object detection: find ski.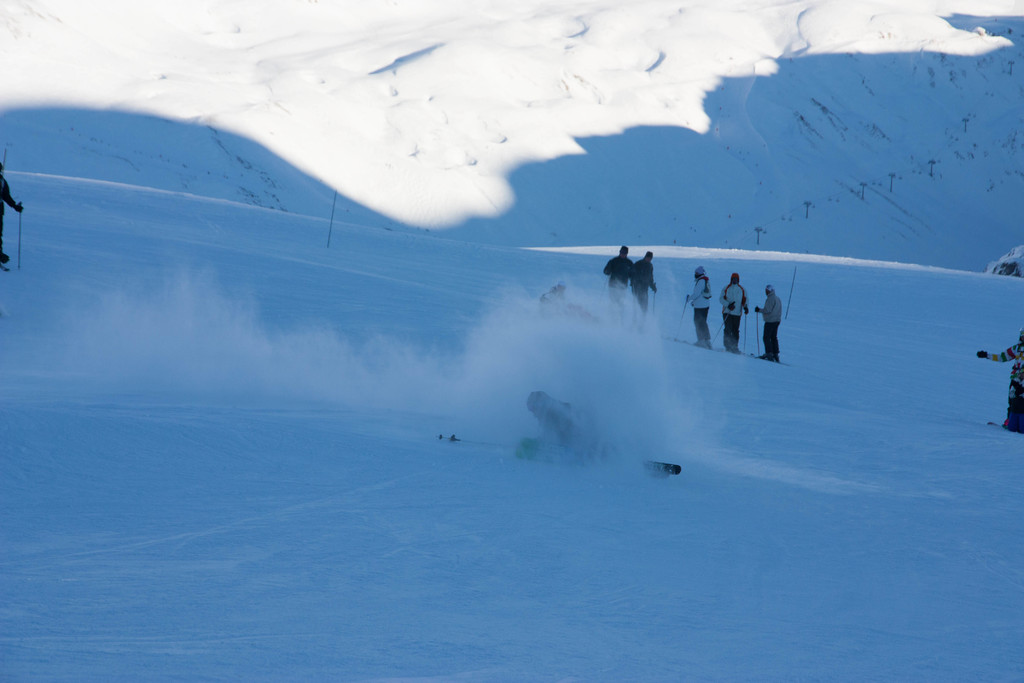
box(0, 266, 10, 272).
